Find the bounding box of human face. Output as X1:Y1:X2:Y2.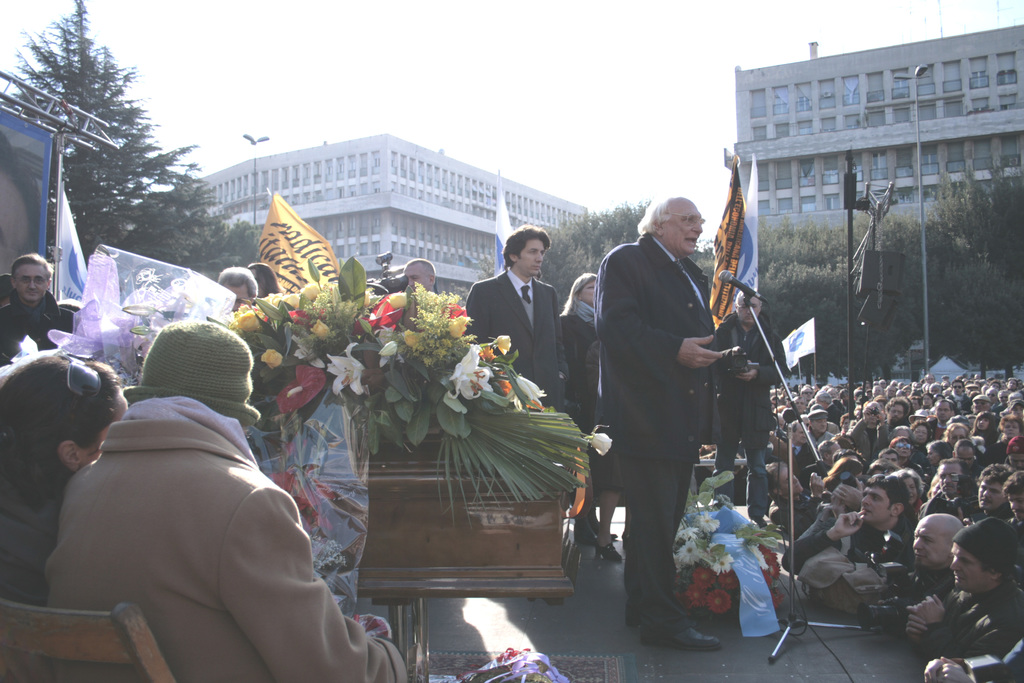
15:266:48:302.
